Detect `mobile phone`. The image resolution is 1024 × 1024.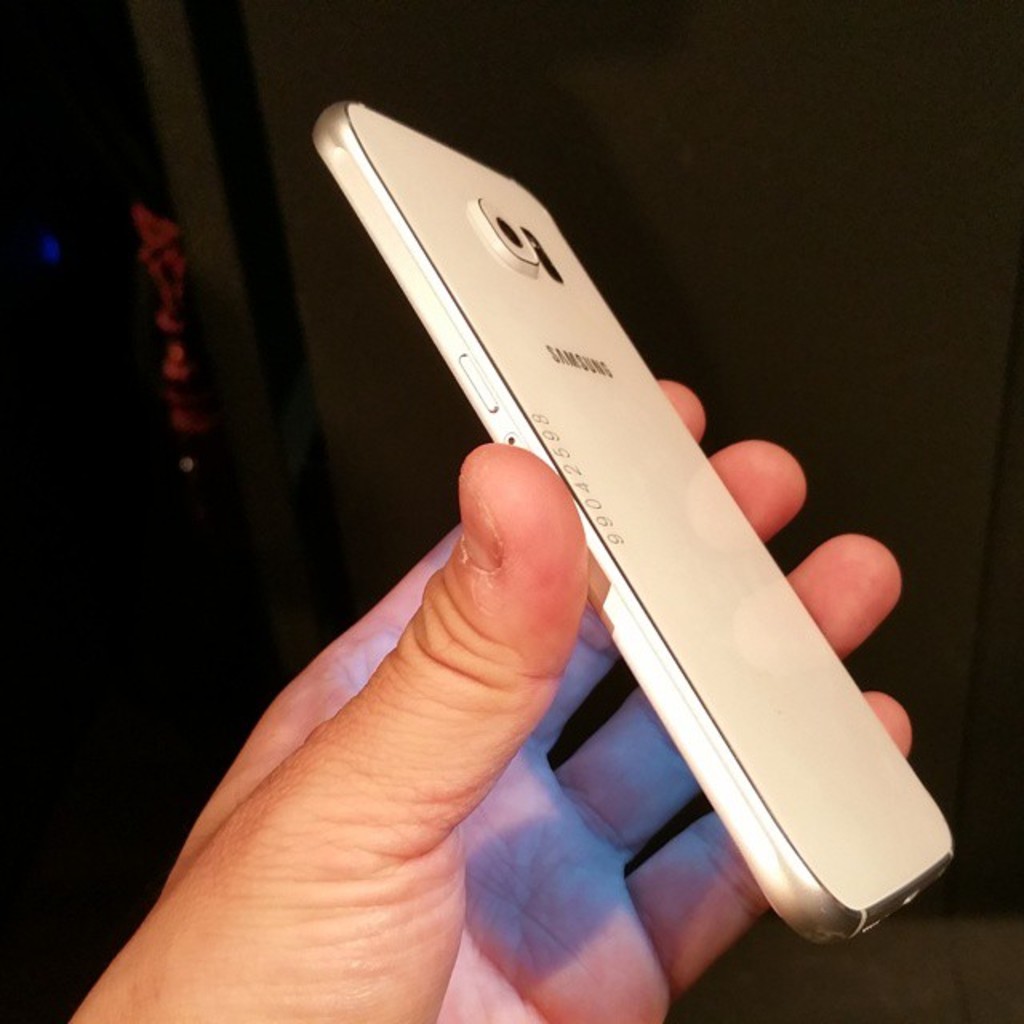
262, 130, 923, 906.
